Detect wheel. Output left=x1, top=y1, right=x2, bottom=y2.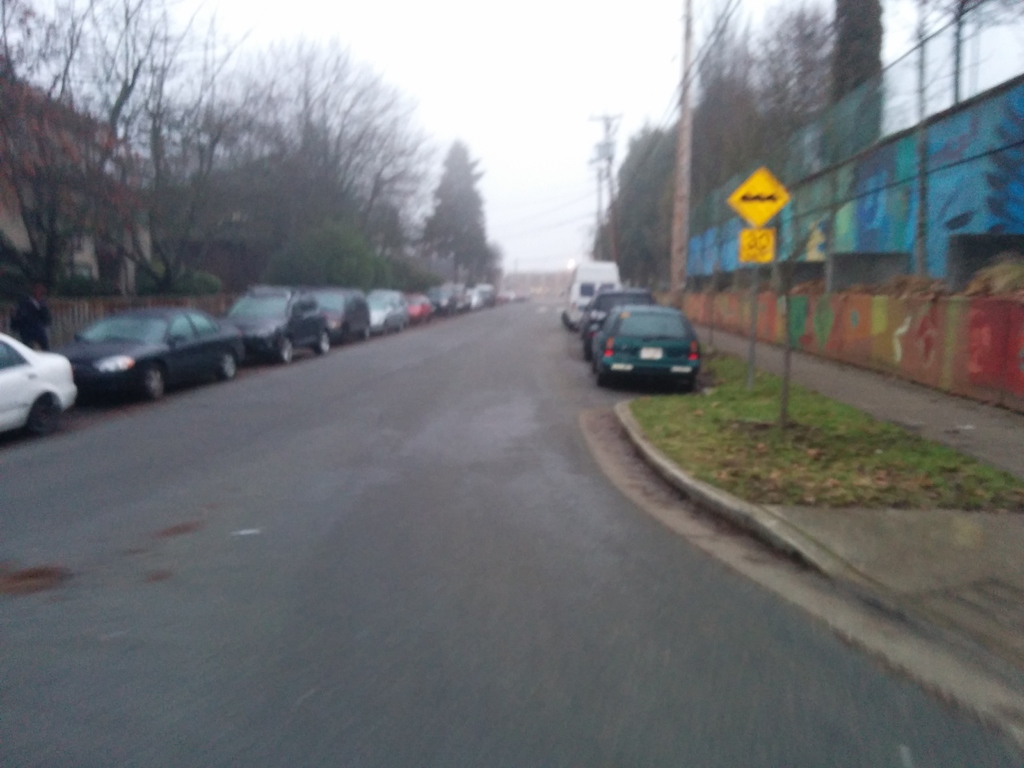
left=358, top=323, right=372, bottom=339.
